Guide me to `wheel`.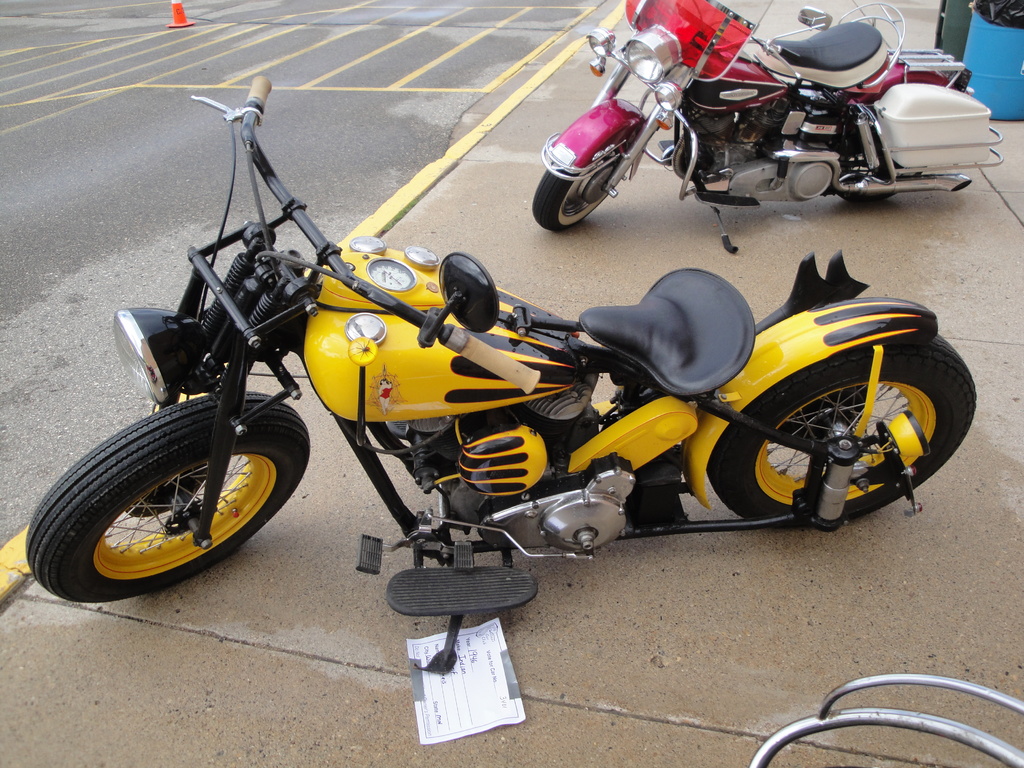
Guidance: BBox(534, 159, 624, 229).
